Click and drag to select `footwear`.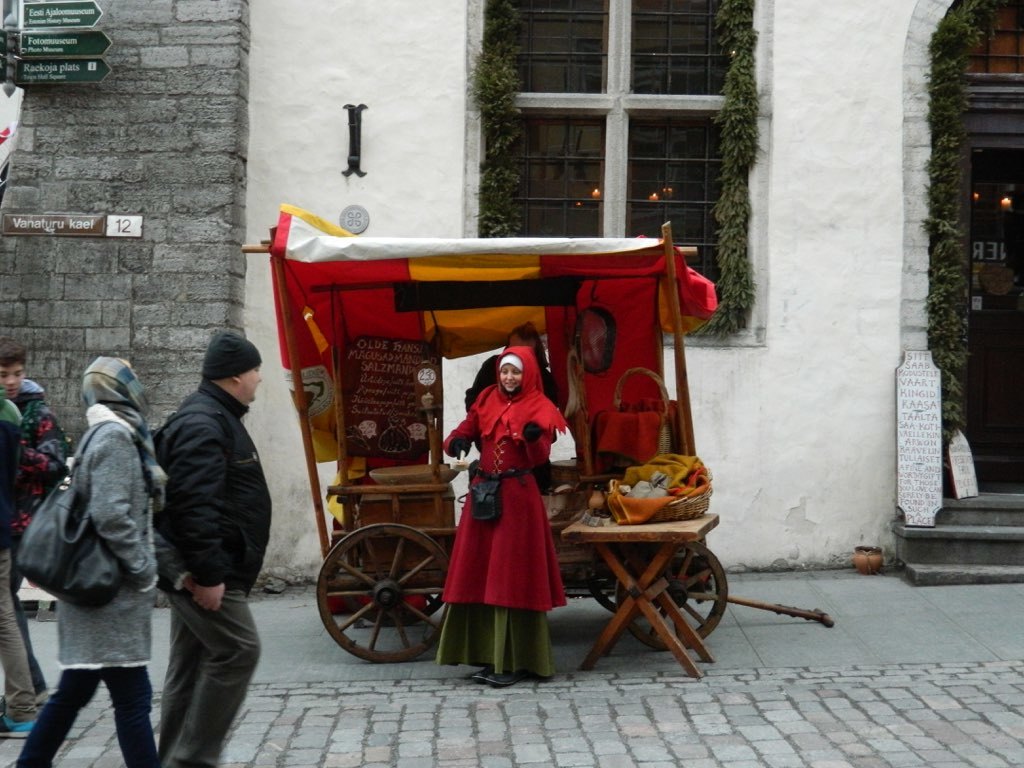
Selection: bbox(465, 662, 494, 684).
